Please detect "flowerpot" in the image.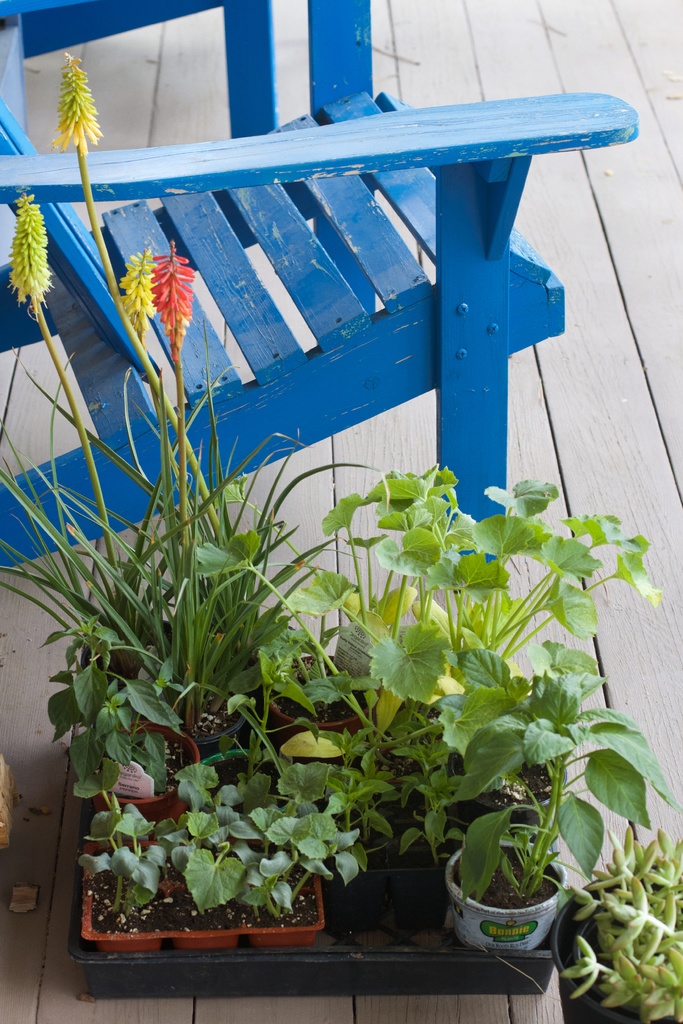
<box>435,834,579,949</box>.
